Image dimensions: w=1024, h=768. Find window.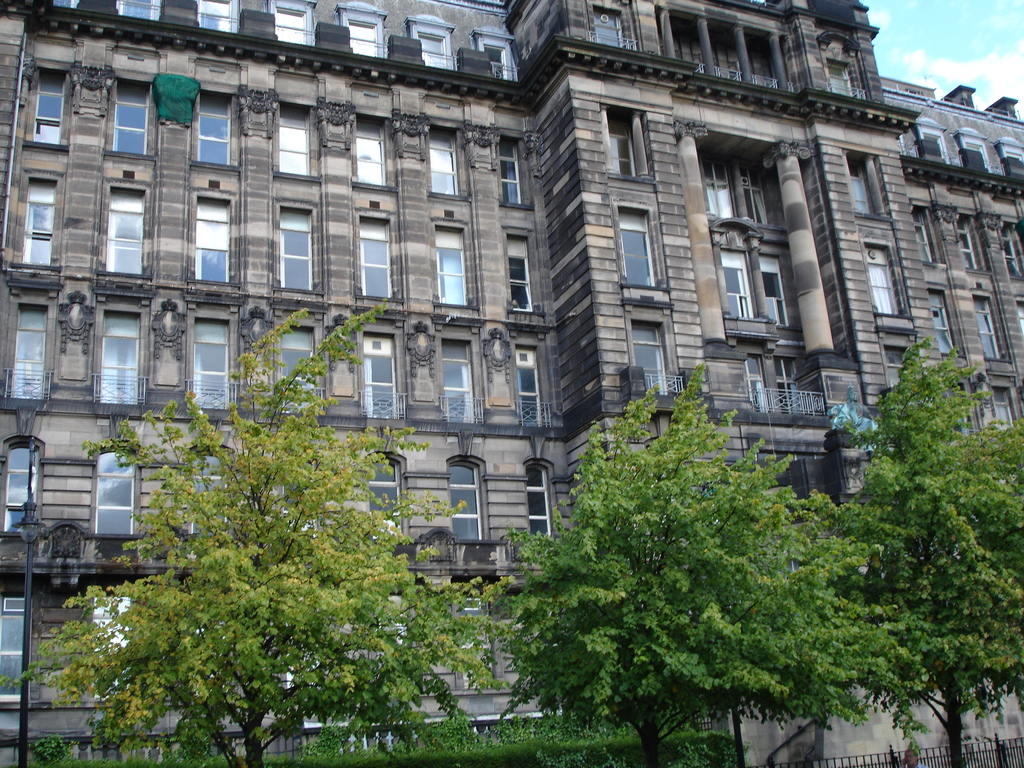
[left=604, top=103, right=632, bottom=173].
